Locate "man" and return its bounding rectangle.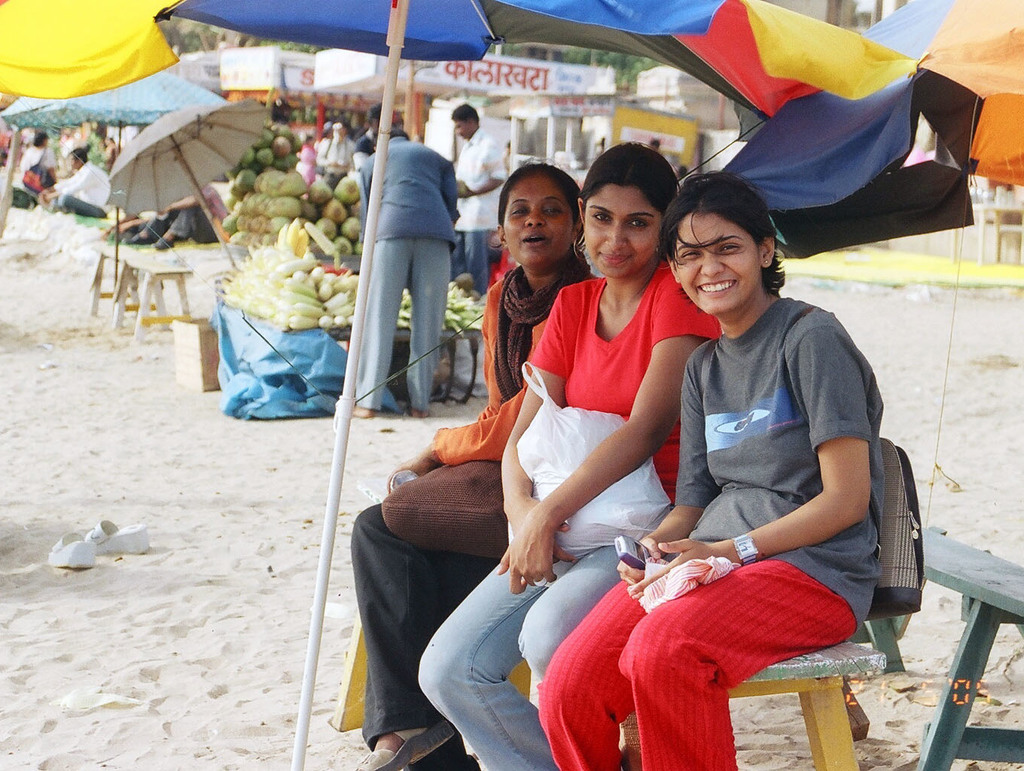
BBox(450, 105, 505, 295).
